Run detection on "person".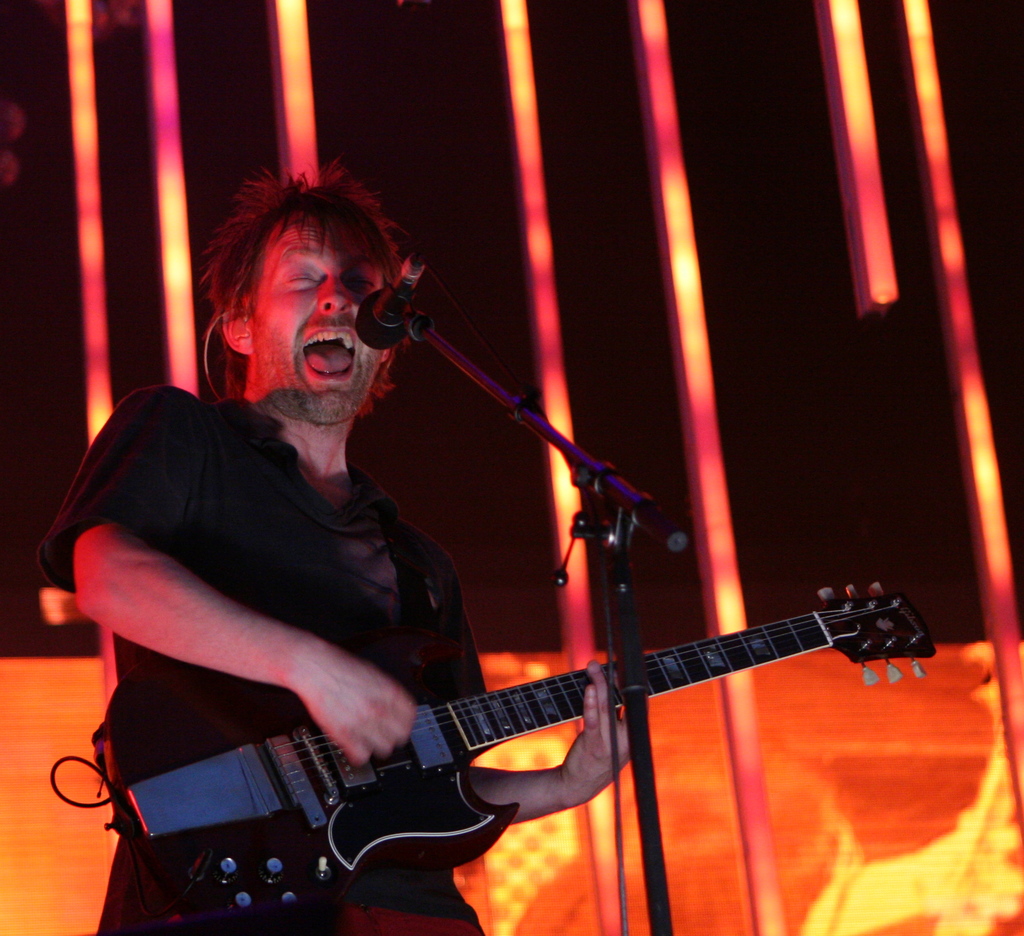
Result: x1=58 y1=165 x2=515 y2=935.
